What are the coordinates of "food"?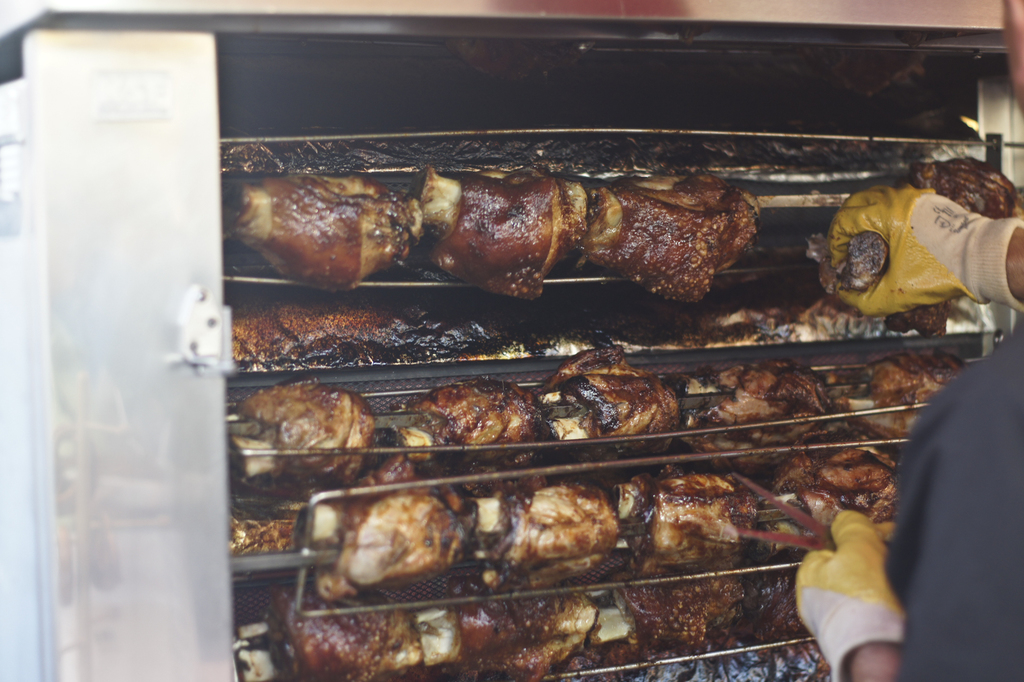
rect(616, 571, 754, 665).
